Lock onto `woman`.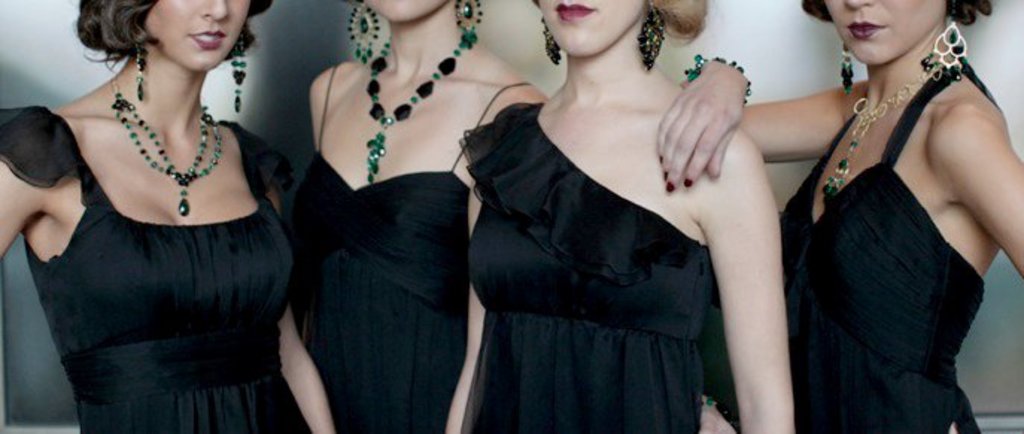
Locked: detection(447, 0, 794, 433).
